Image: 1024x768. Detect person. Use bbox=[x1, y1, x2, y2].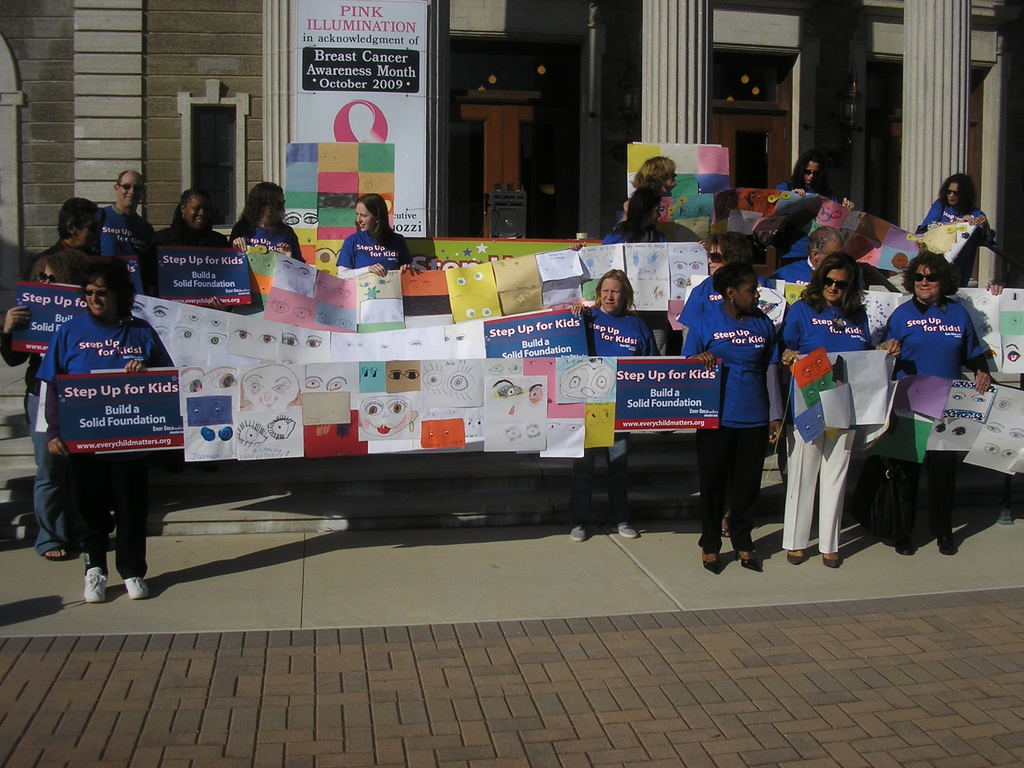
bbox=[568, 189, 708, 250].
